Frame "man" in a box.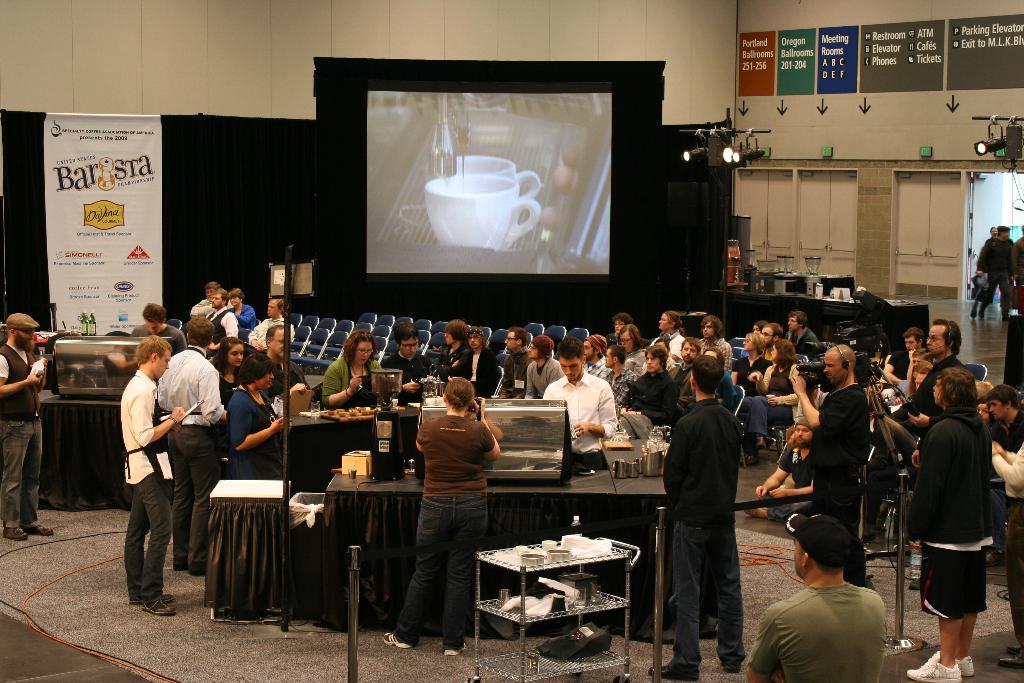
189, 283, 220, 315.
